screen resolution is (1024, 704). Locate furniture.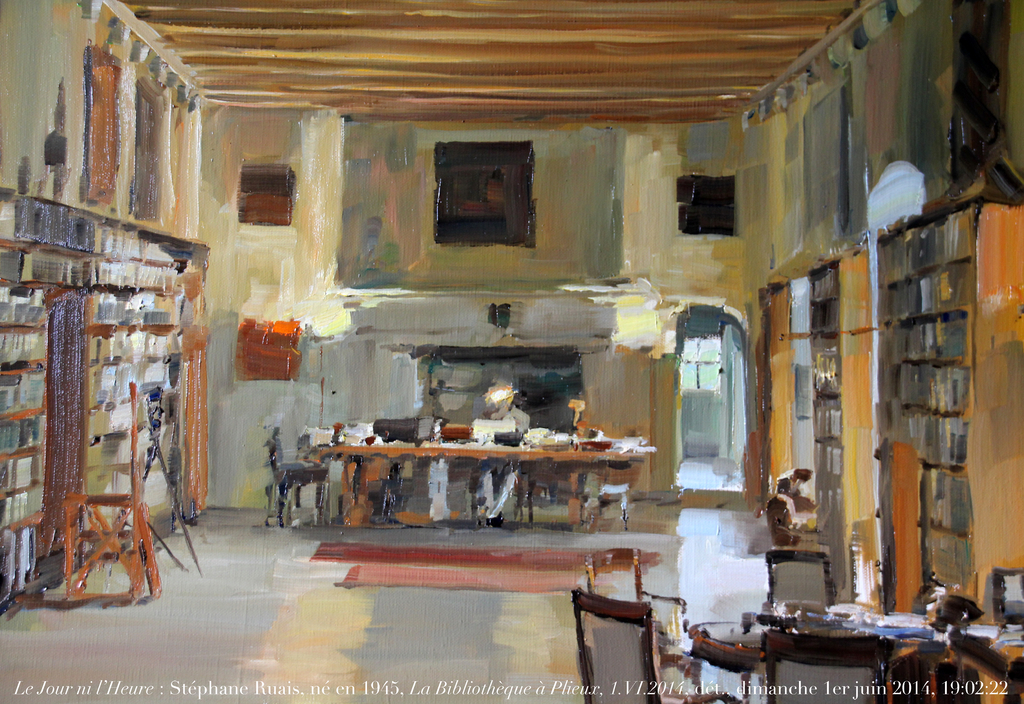
rect(470, 409, 539, 530).
